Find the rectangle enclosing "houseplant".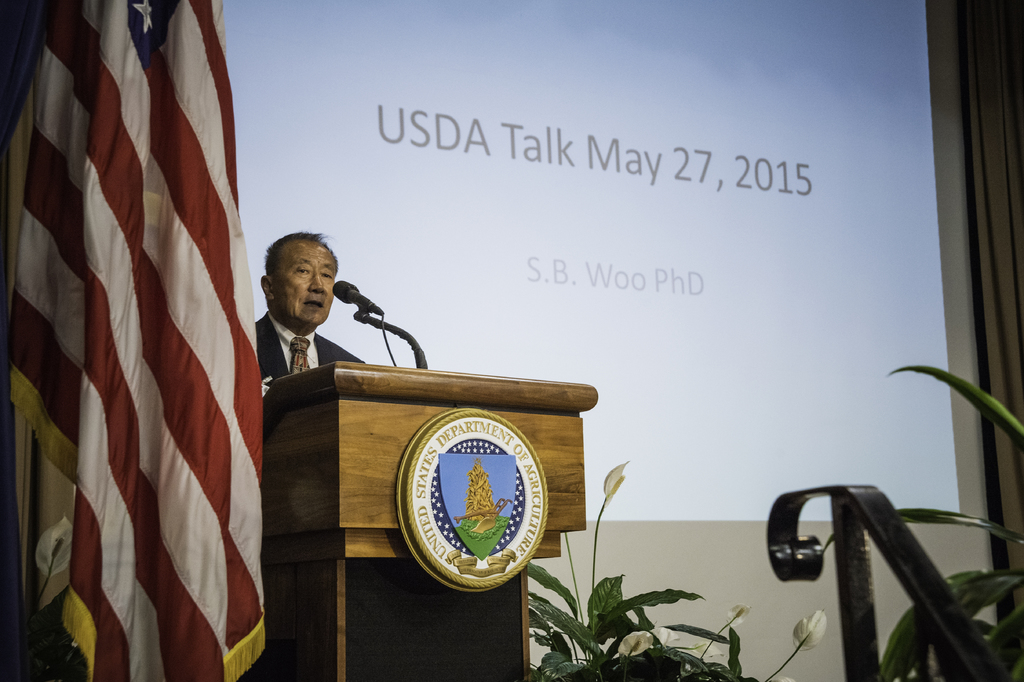
[x1=522, y1=457, x2=828, y2=681].
